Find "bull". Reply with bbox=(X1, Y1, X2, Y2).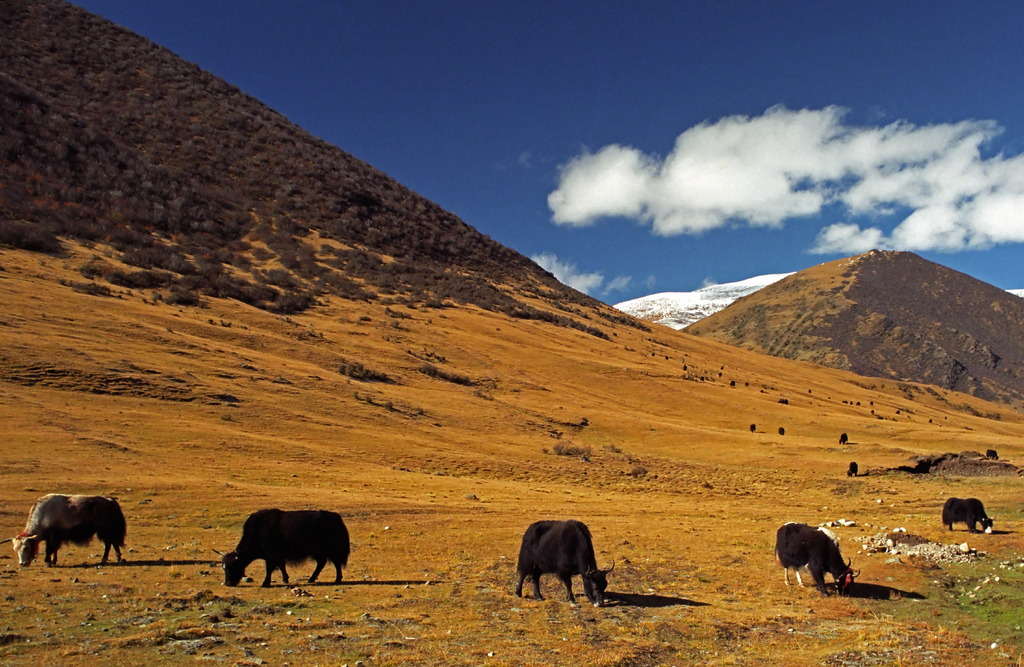
bbox=(842, 461, 861, 476).
